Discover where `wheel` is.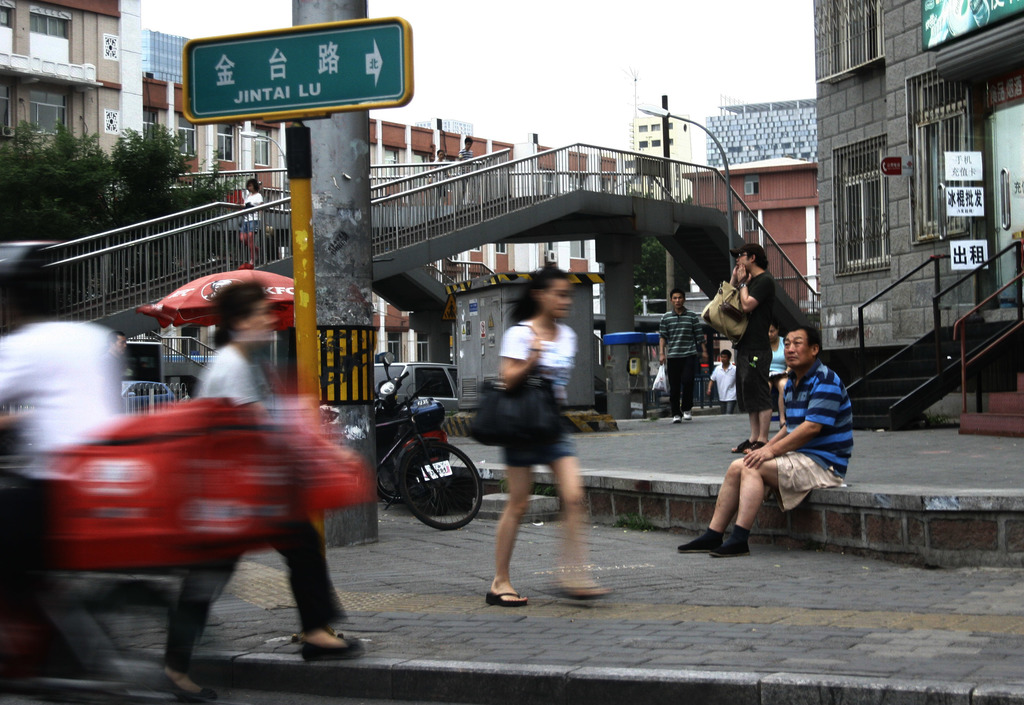
Discovered at x1=375, y1=454, x2=419, y2=504.
